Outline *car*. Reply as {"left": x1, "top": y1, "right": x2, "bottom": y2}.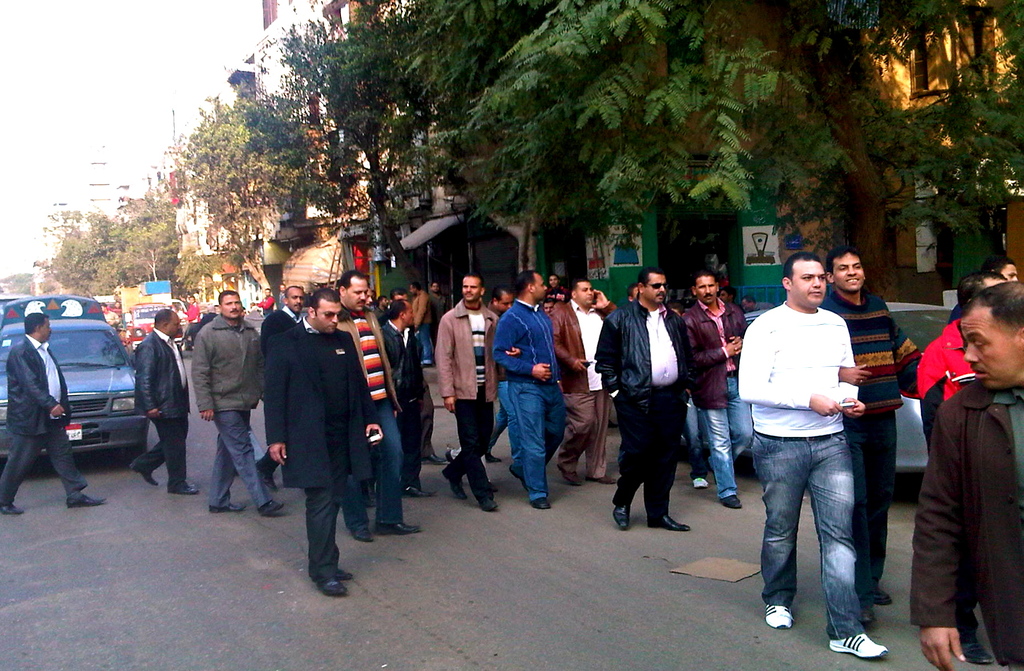
{"left": 687, "top": 301, "right": 946, "bottom": 478}.
